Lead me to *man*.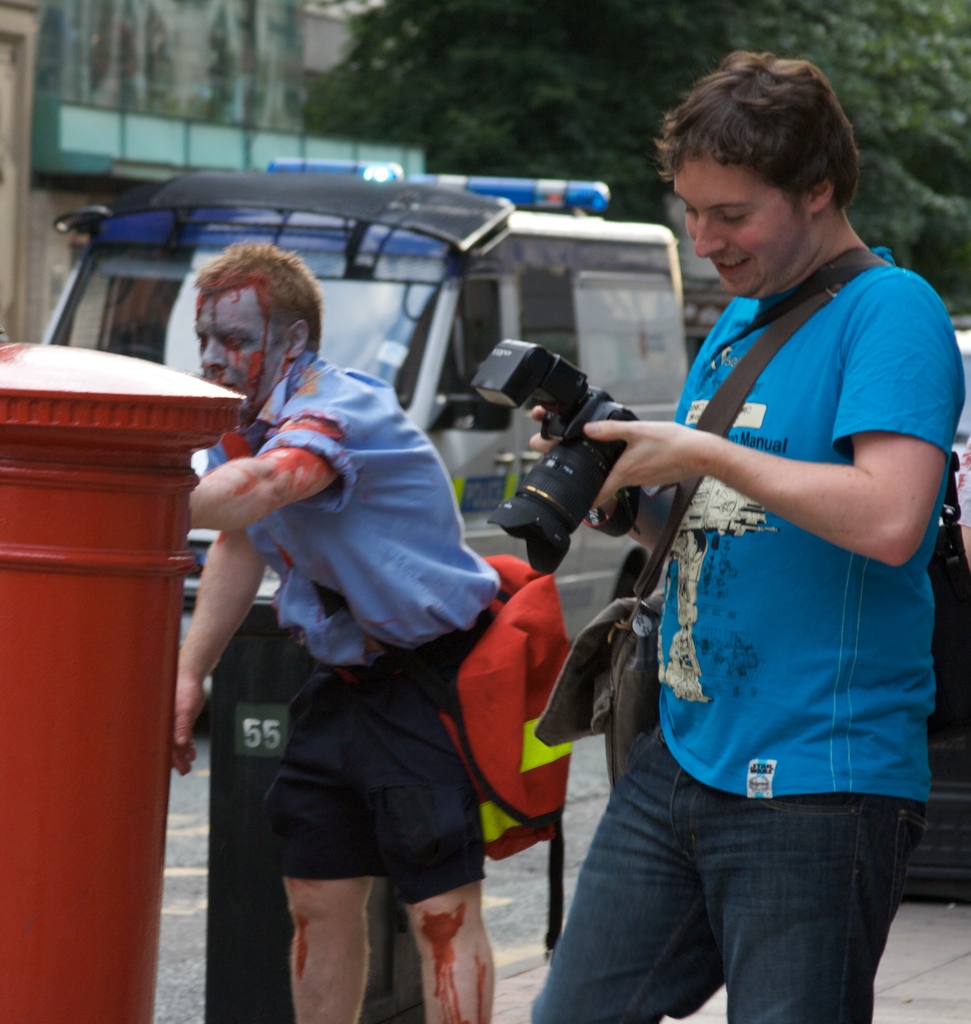
Lead to Rect(480, 46, 967, 1023).
